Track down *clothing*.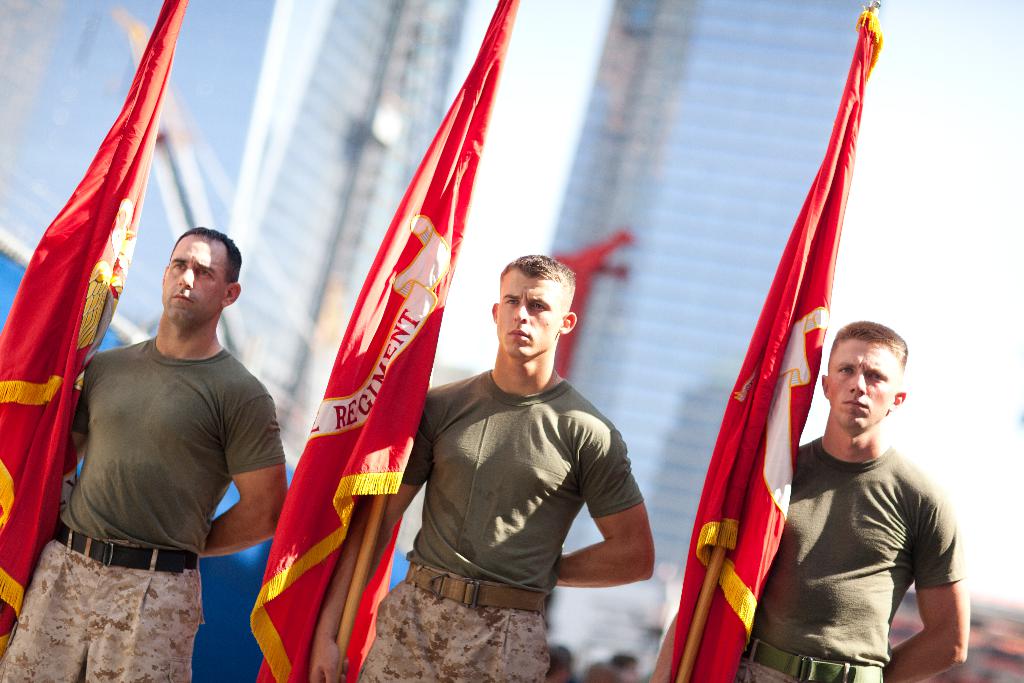
Tracked to {"x1": 0, "y1": 335, "x2": 293, "y2": 682}.
